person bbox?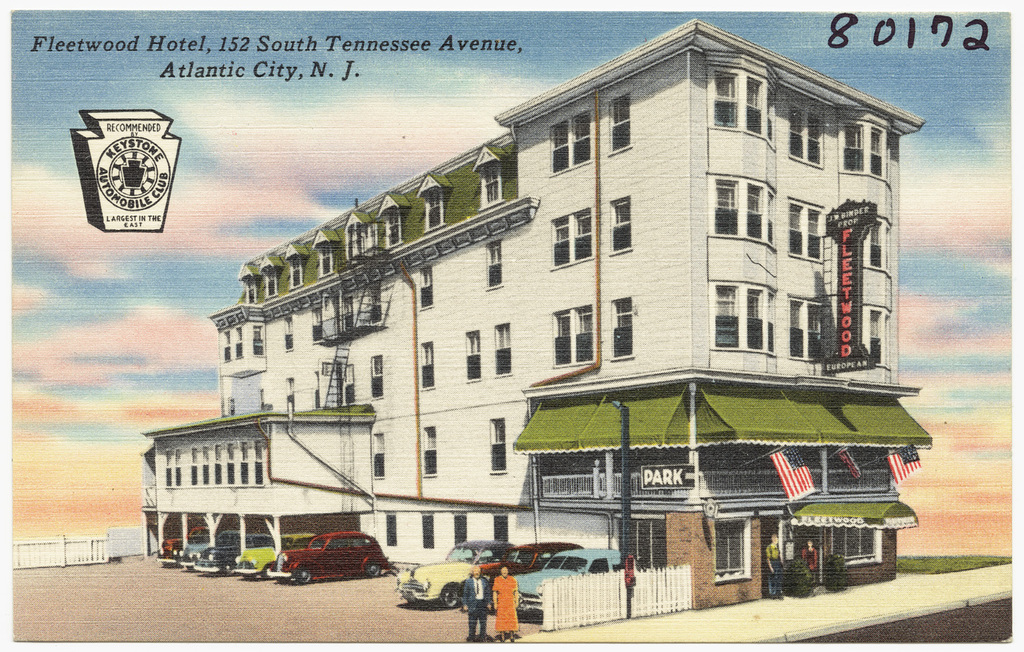
[left=455, top=557, right=494, bottom=651]
